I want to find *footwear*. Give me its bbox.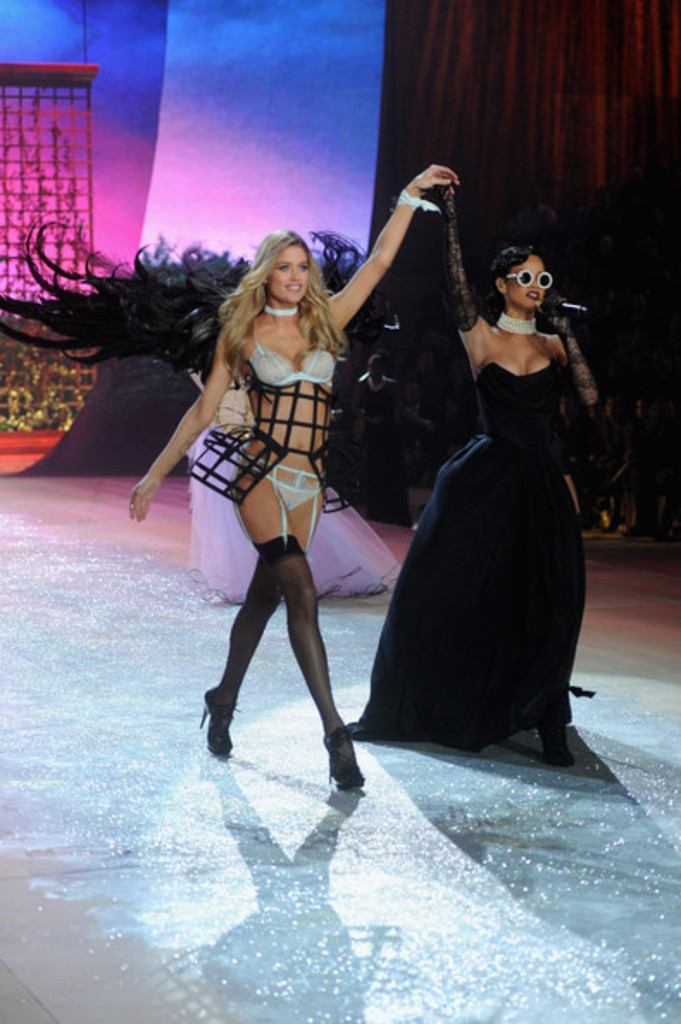
(538, 727, 581, 771).
